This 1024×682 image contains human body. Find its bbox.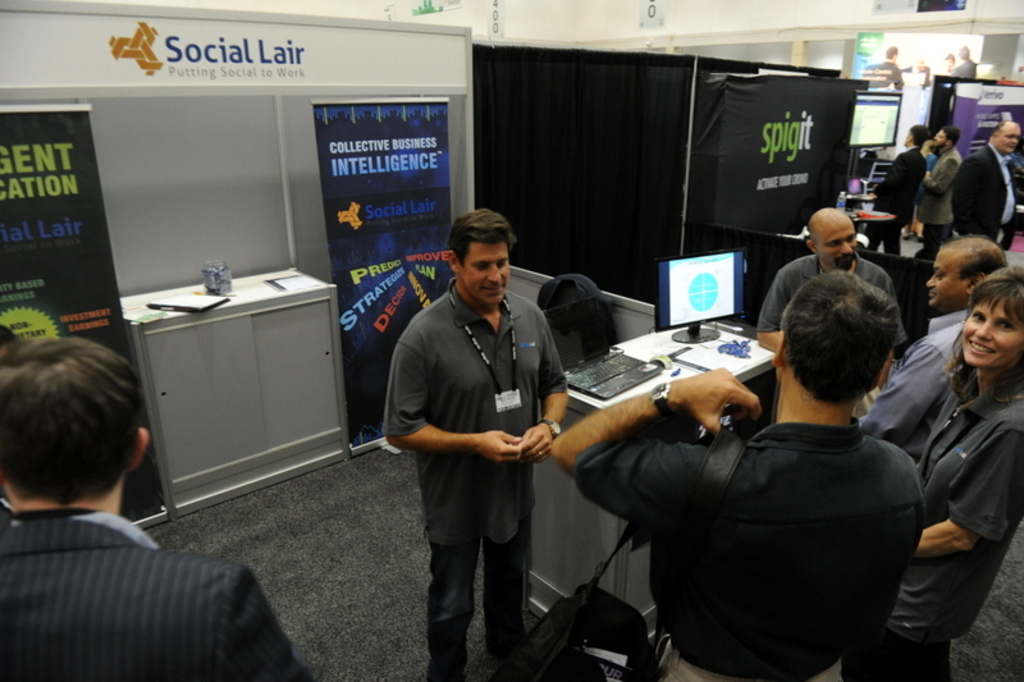
{"left": 0, "top": 498, "right": 314, "bottom": 681}.
